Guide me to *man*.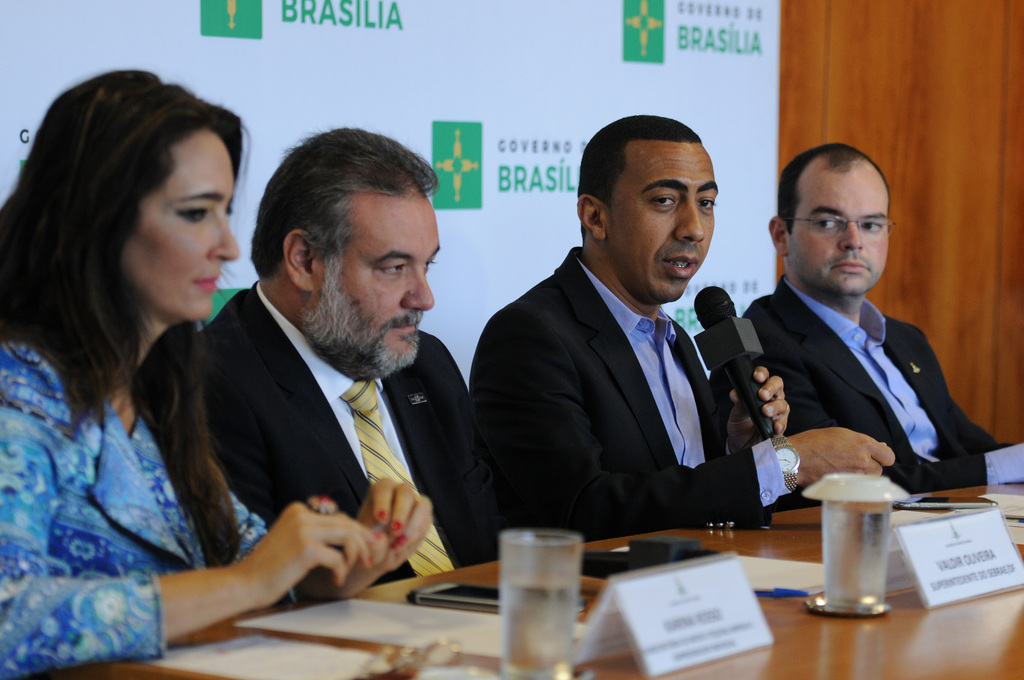
Guidance: bbox=[199, 124, 506, 587].
